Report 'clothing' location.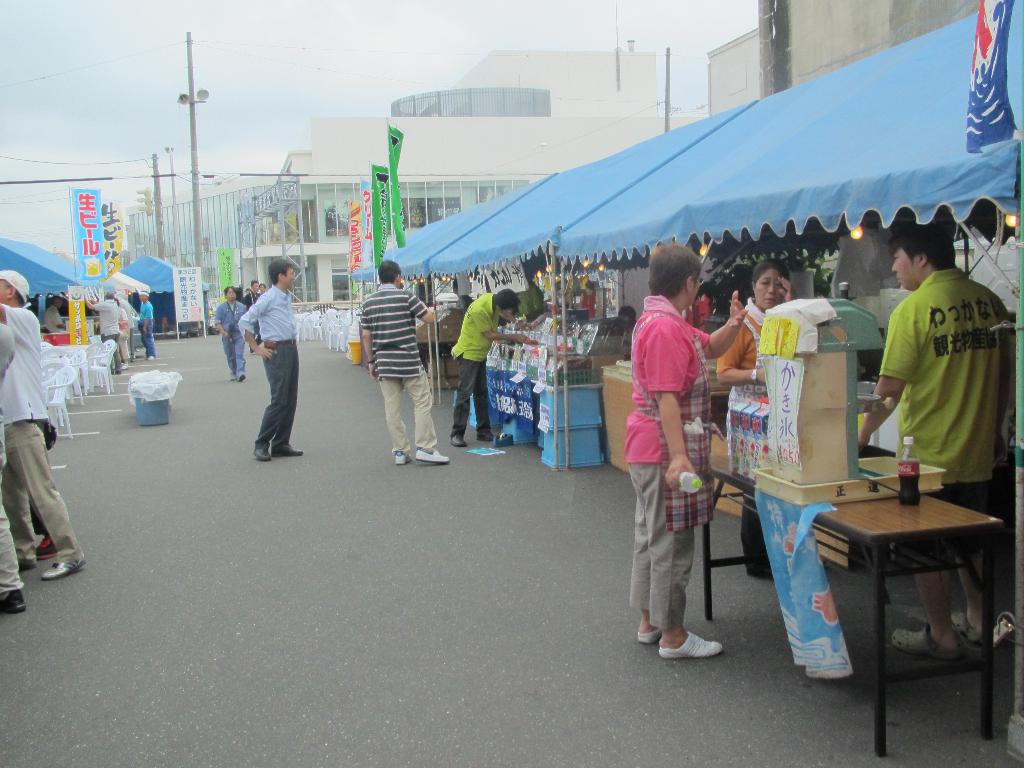
Report: l=239, t=284, r=300, b=451.
